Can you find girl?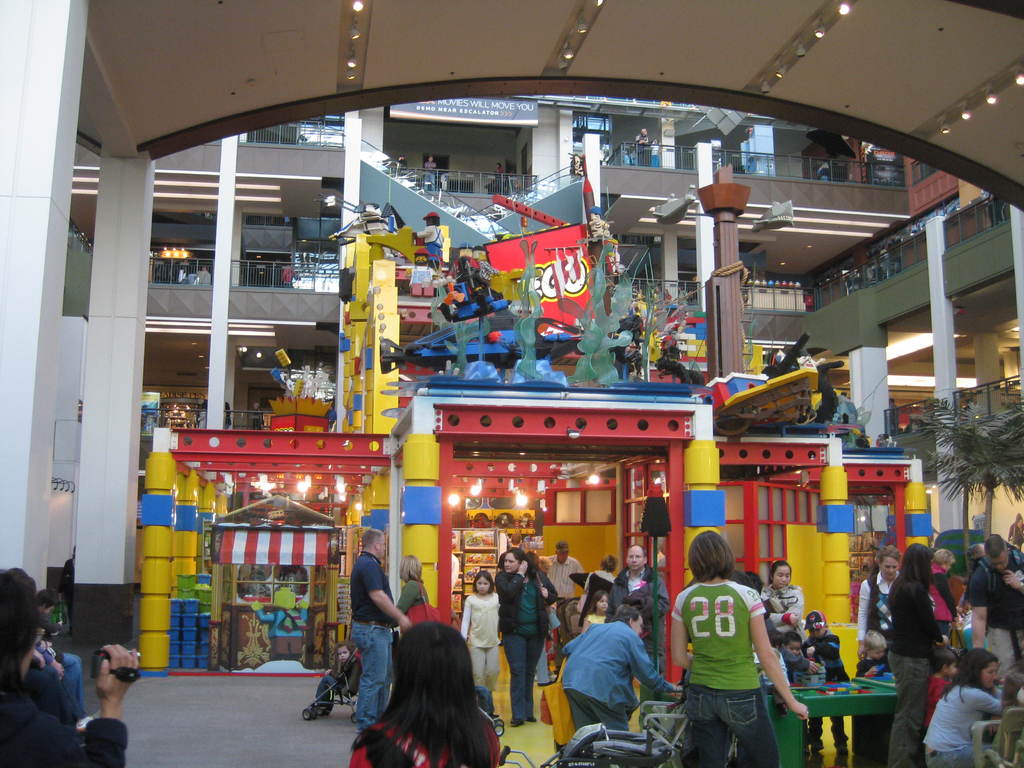
Yes, bounding box: box=[317, 639, 355, 705].
